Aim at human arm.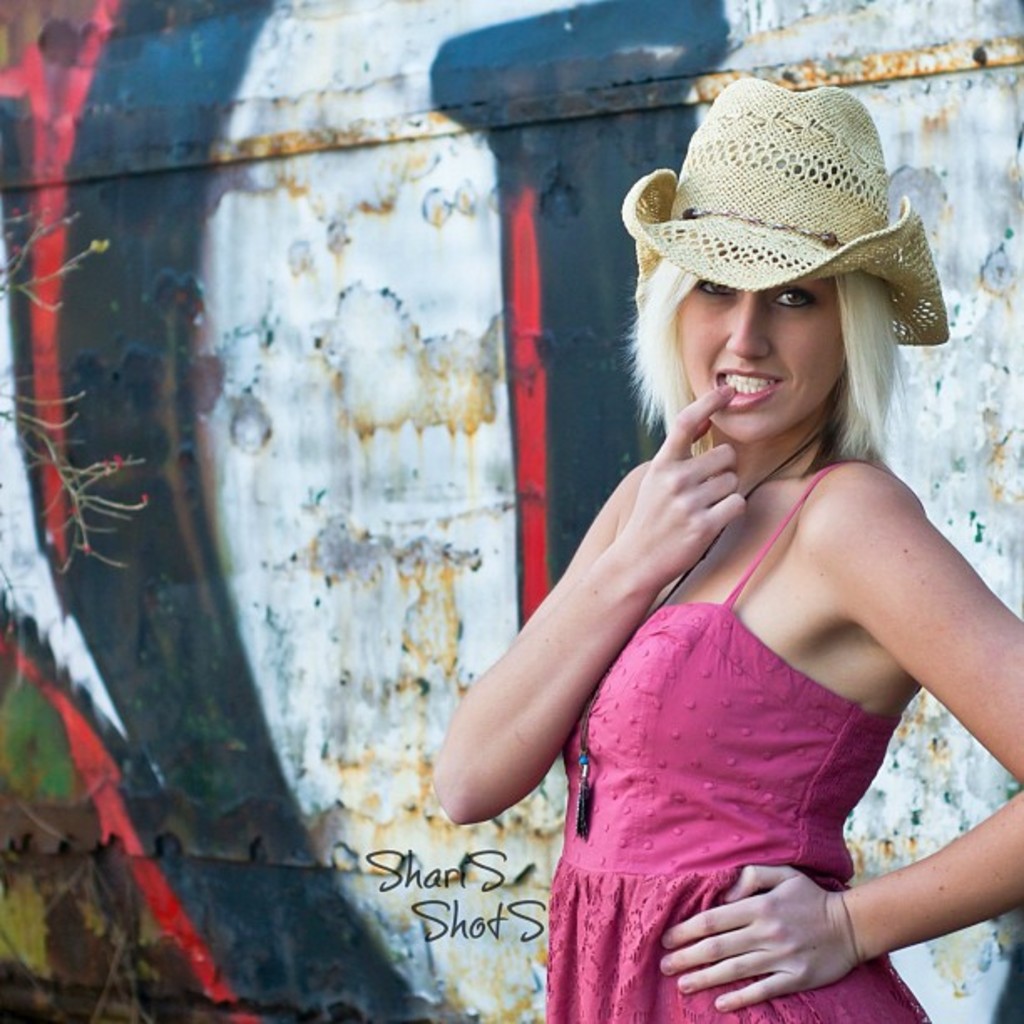
Aimed at [x1=659, y1=467, x2=1022, y2=1021].
